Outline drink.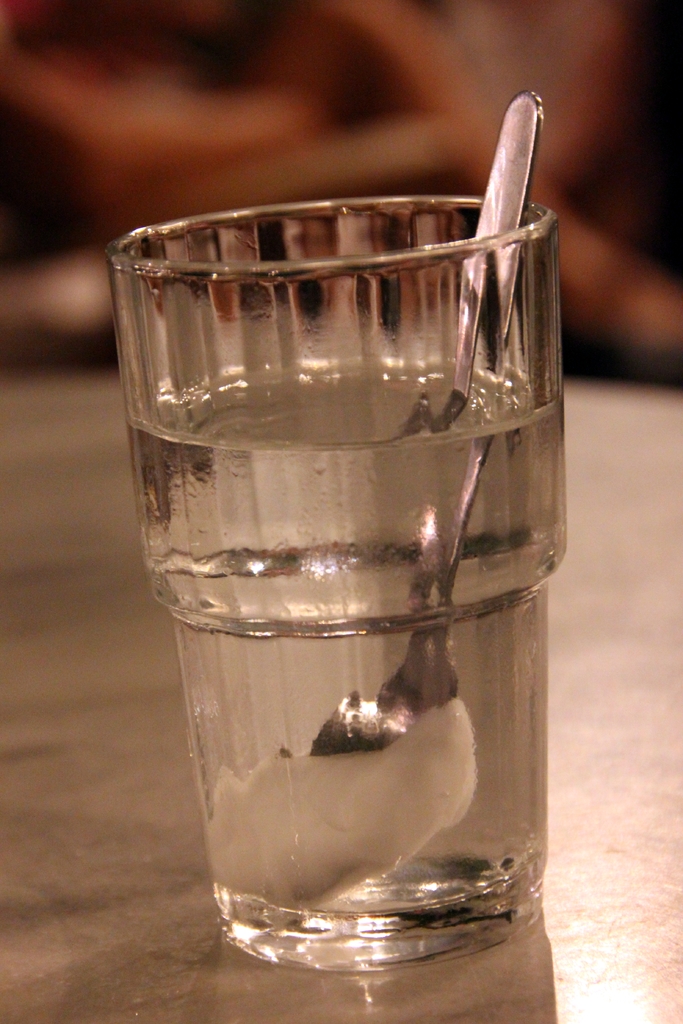
Outline: <box>131,358,566,977</box>.
